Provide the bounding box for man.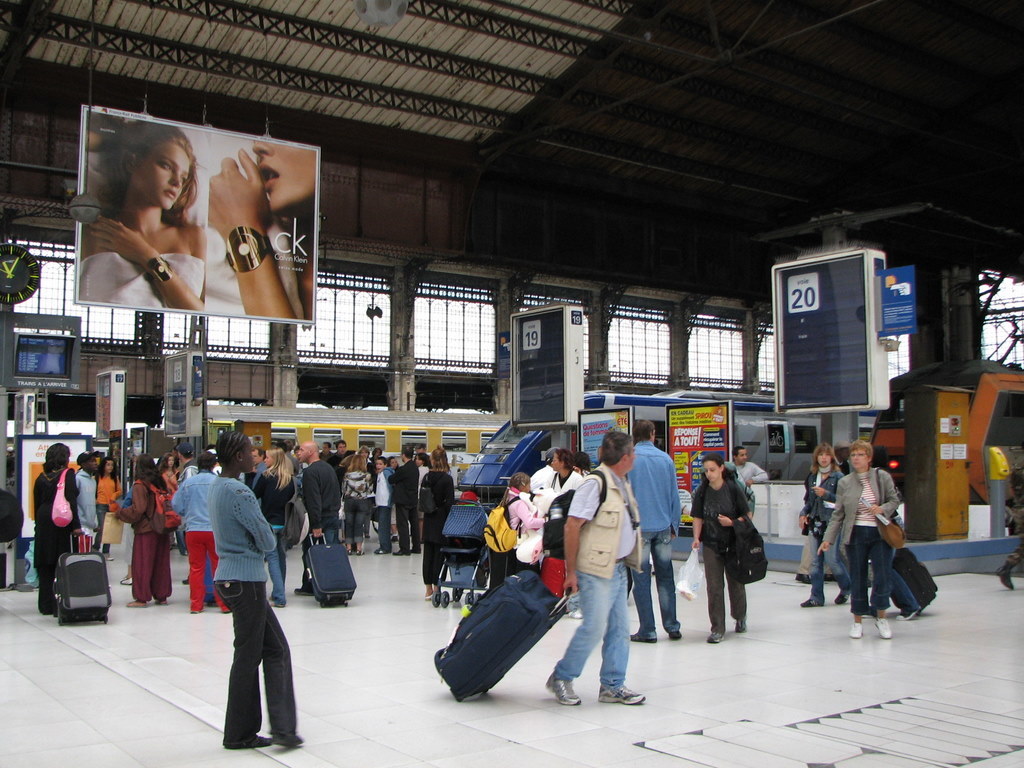
x1=332, y1=439, x2=350, y2=465.
